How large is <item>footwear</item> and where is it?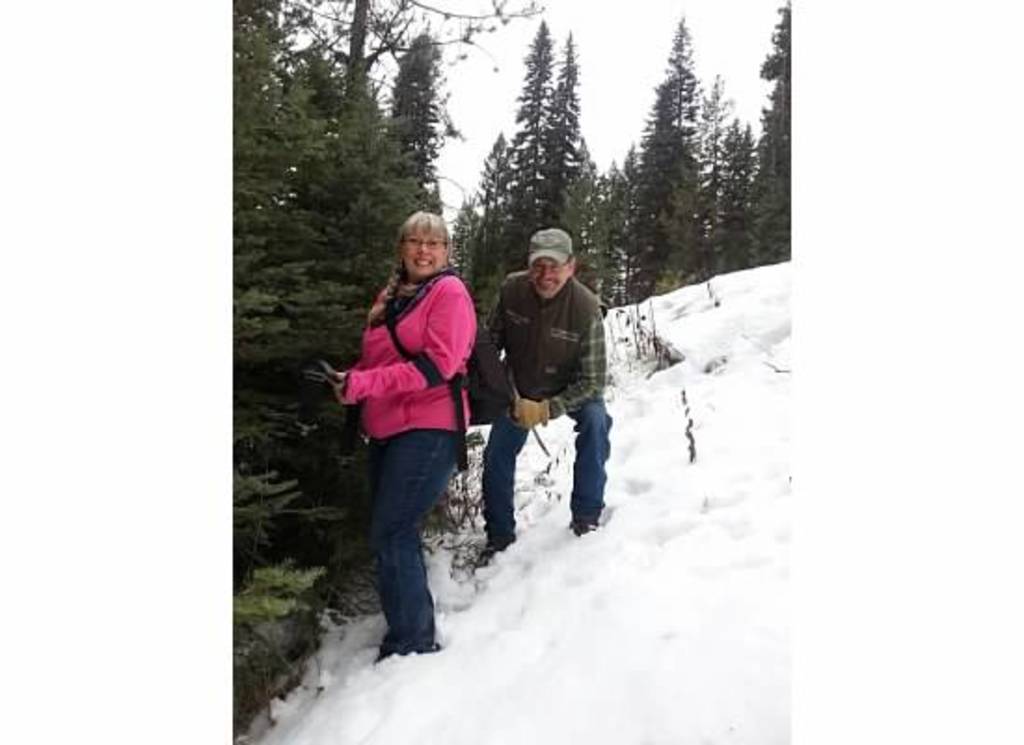
Bounding box: 570:508:596:538.
